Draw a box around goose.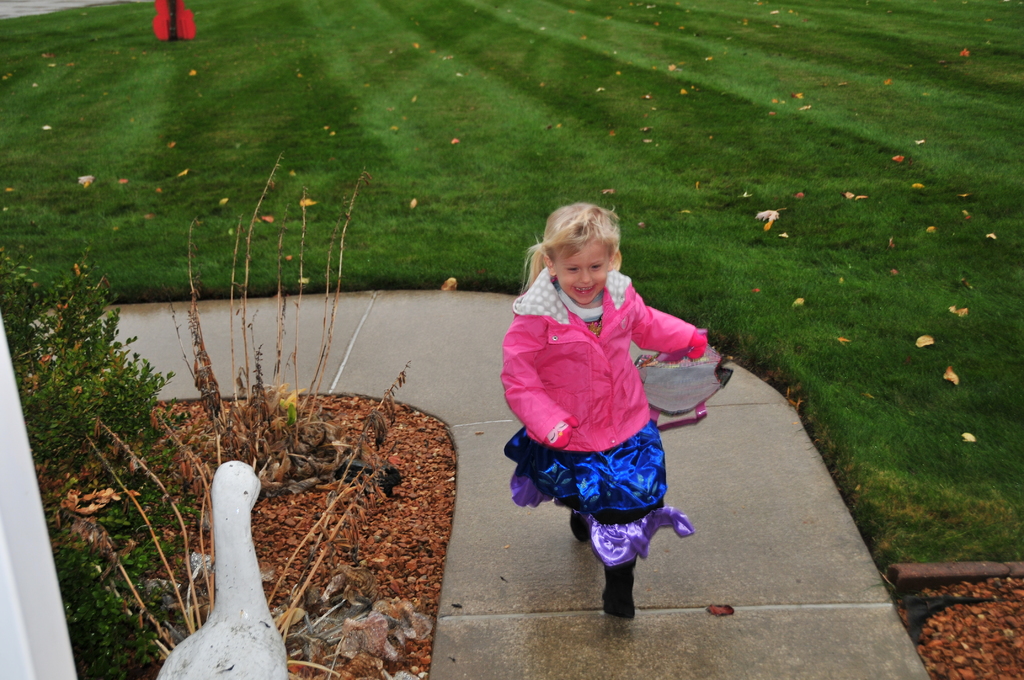
box=[152, 460, 290, 679].
